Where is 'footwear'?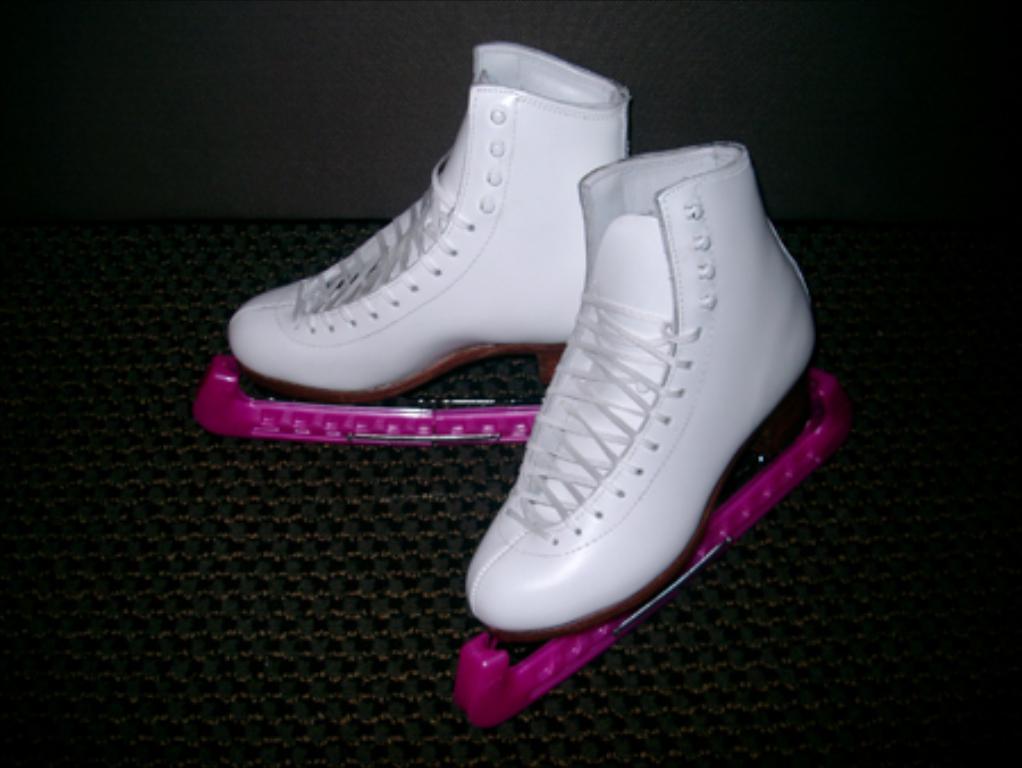
[227, 36, 634, 407].
